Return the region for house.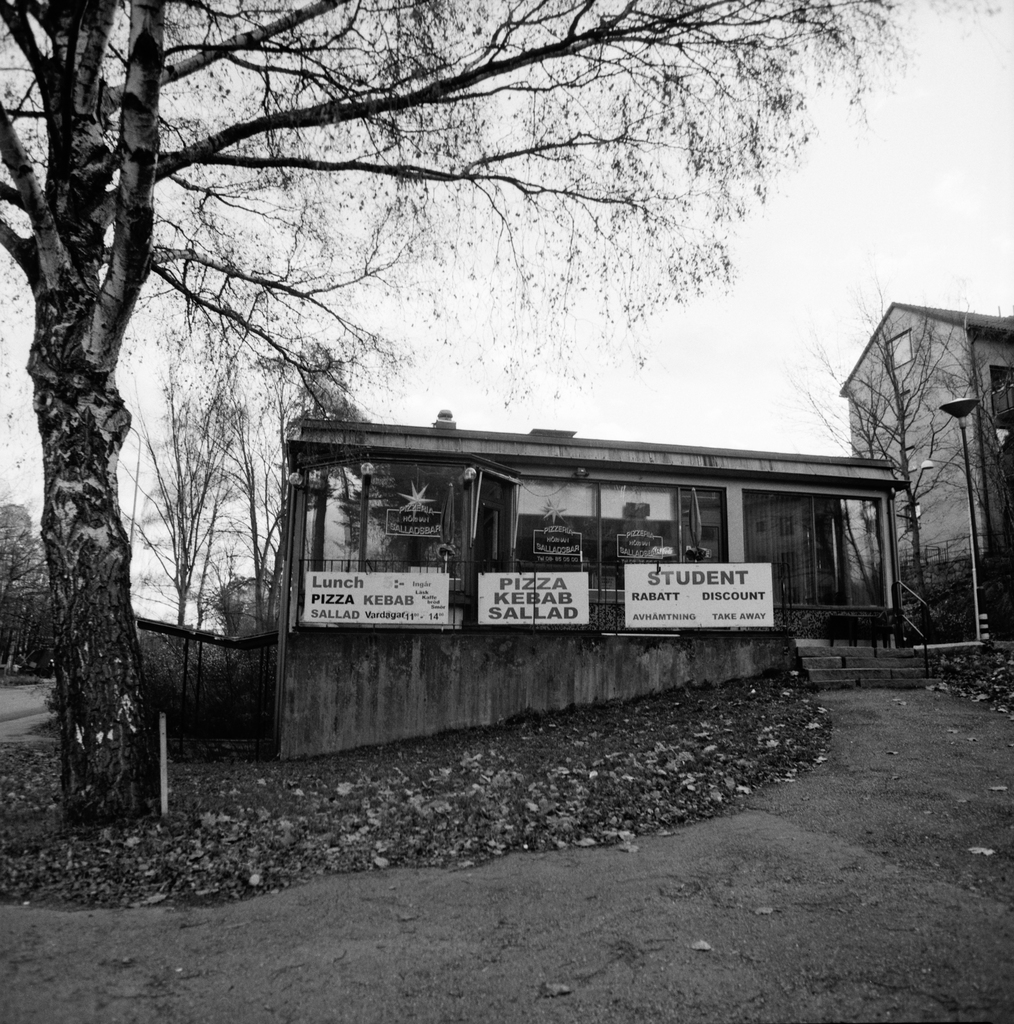
select_region(847, 299, 1013, 600).
